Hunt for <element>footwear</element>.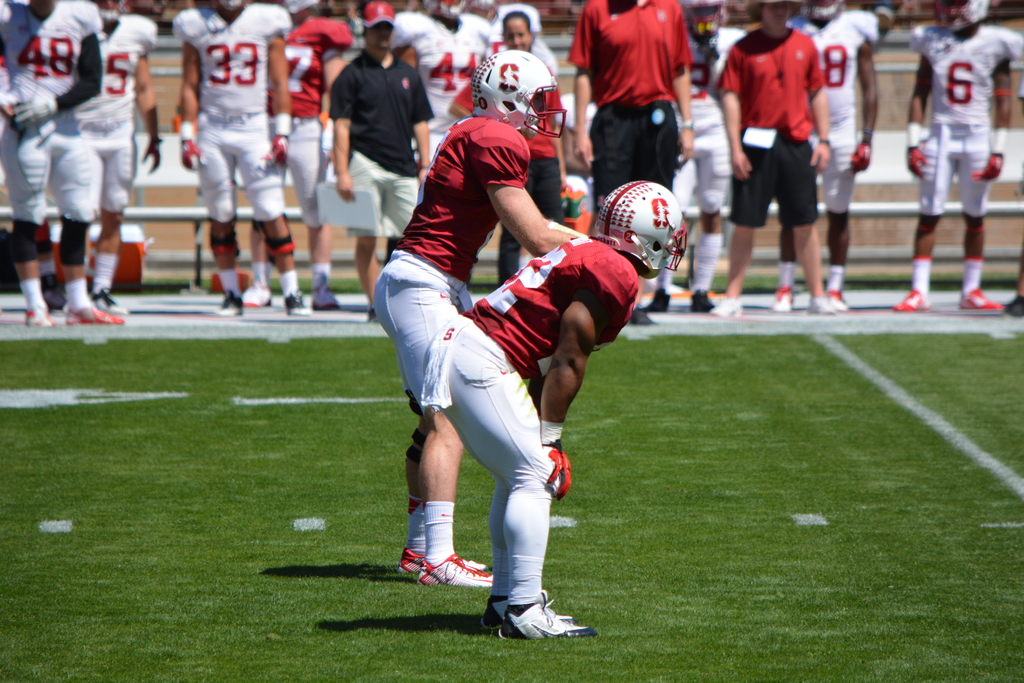
Hunted down at 893,286,936,310.
